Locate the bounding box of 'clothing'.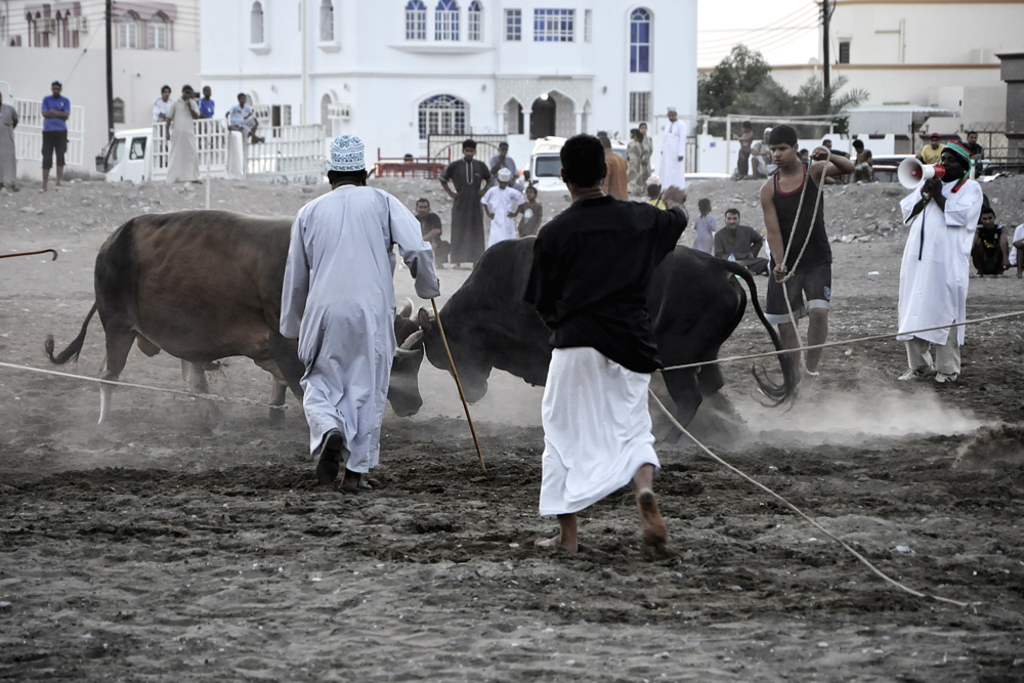
Bounding box: pyautogui.locateOnScreen(198, 94, 219, 118).
